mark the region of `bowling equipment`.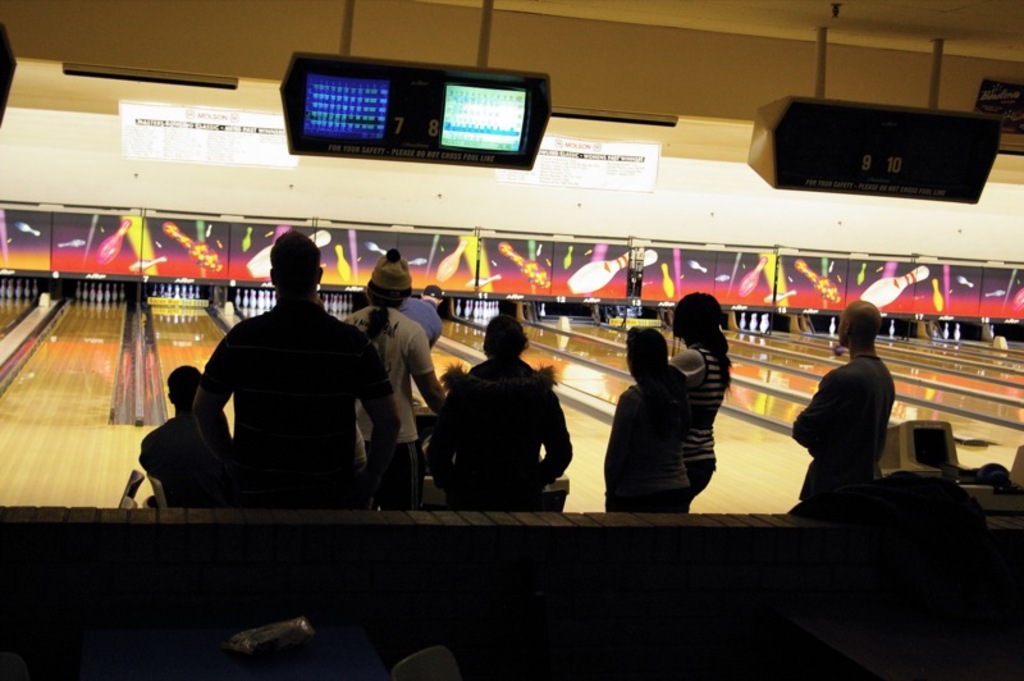
Region: bbox=(133, 253, 168, 275).
